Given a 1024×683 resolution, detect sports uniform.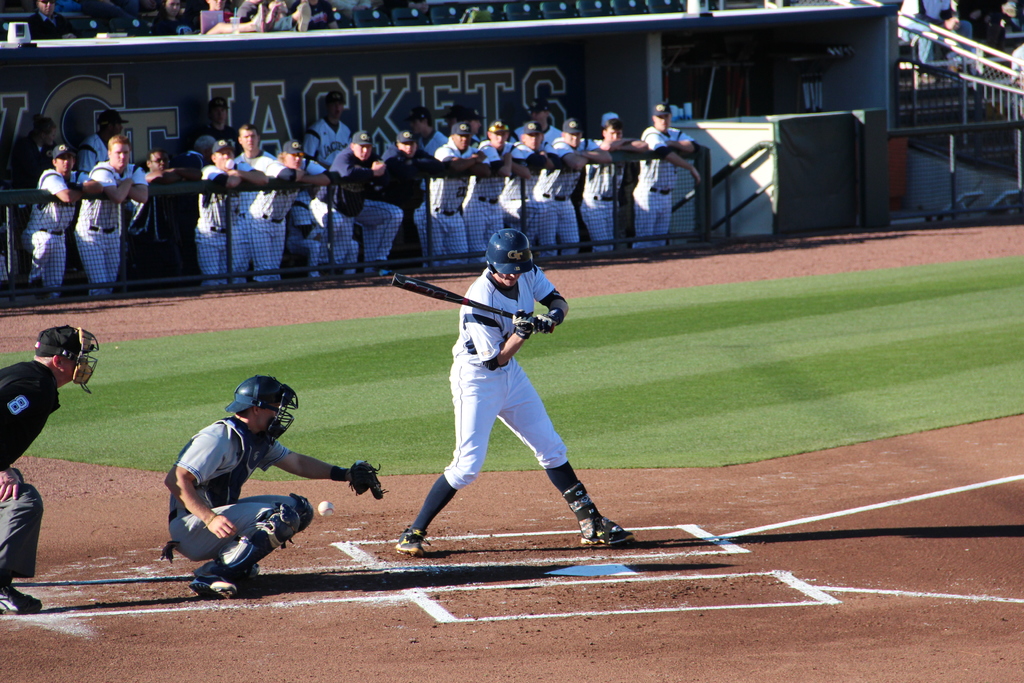
[161,375,385,598].
